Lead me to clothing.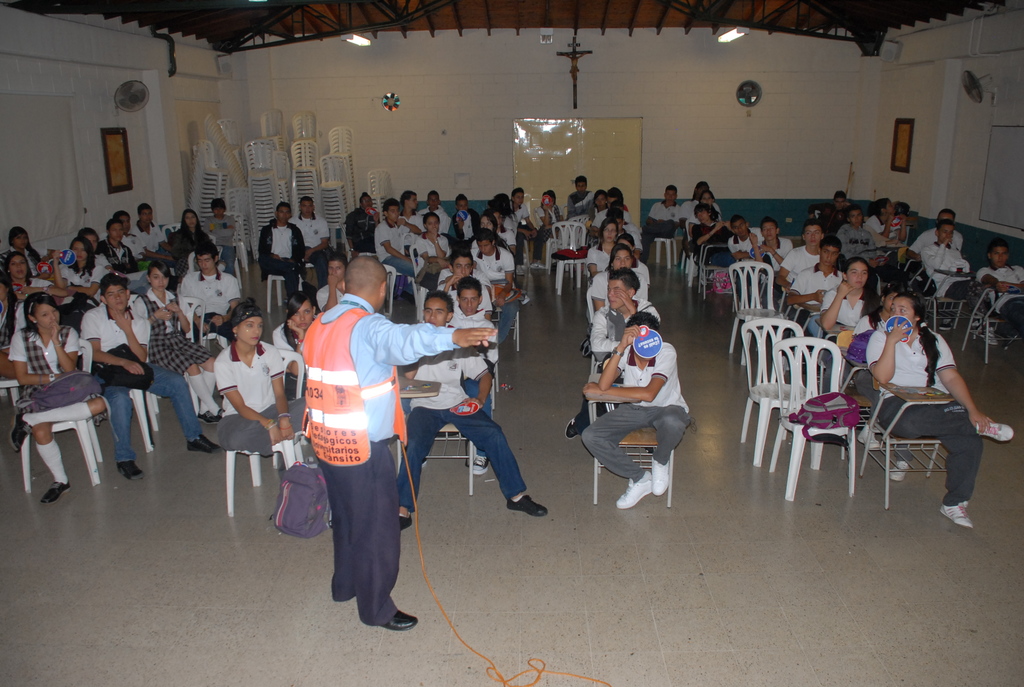
Lead to (left=173, top=220, right=211, bottom=259).
